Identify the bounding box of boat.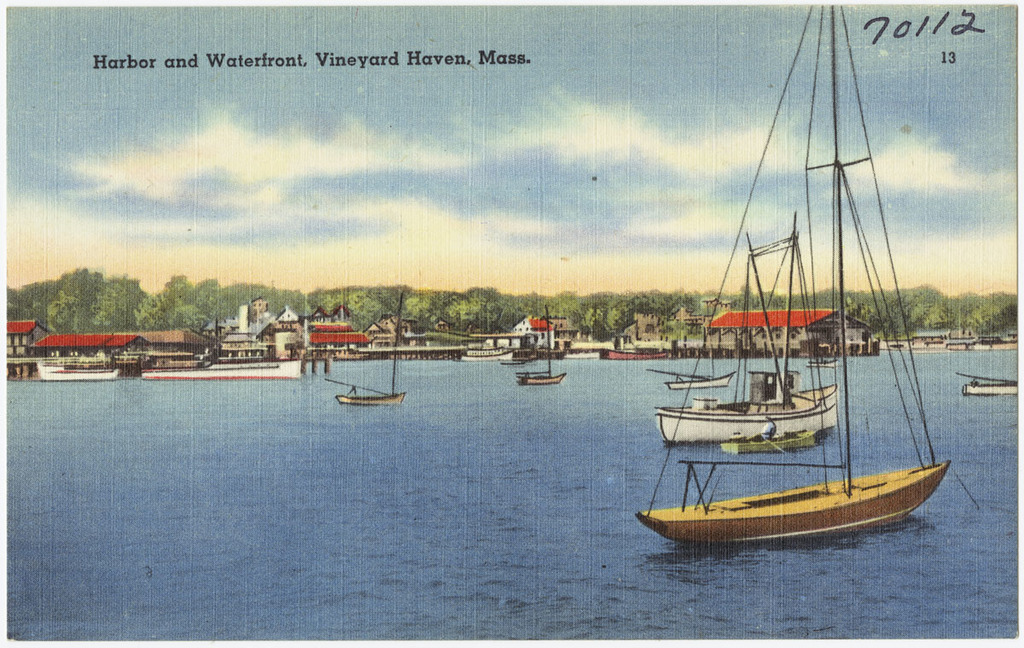
{"left": 625, "top": 48, "right": 965, "bottom": 569}.
